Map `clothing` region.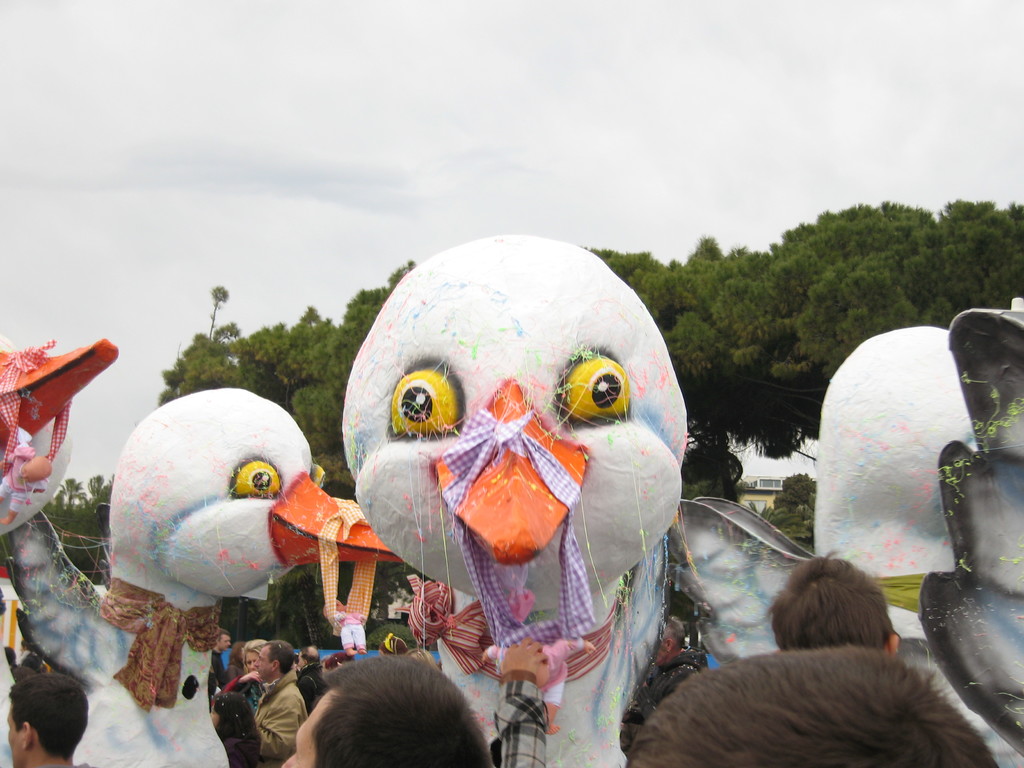
Mapped to 0,338,52,497.
